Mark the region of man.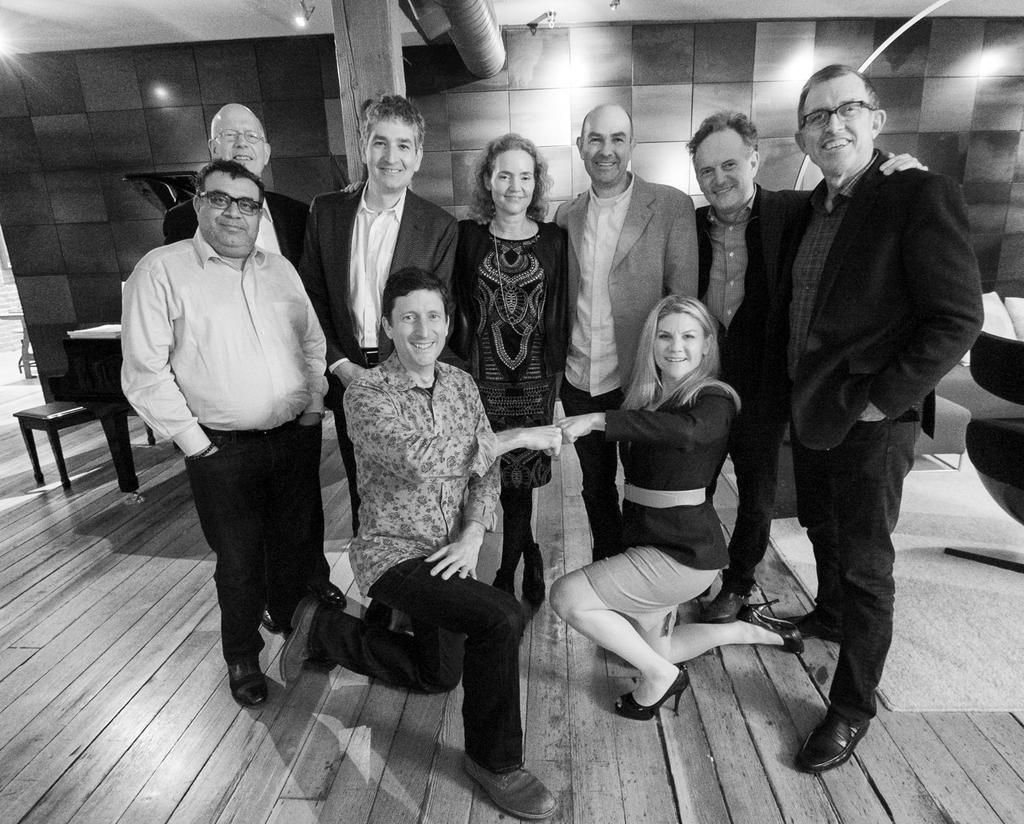
Region: (left=269, top=268, right=557, bottom=823).
